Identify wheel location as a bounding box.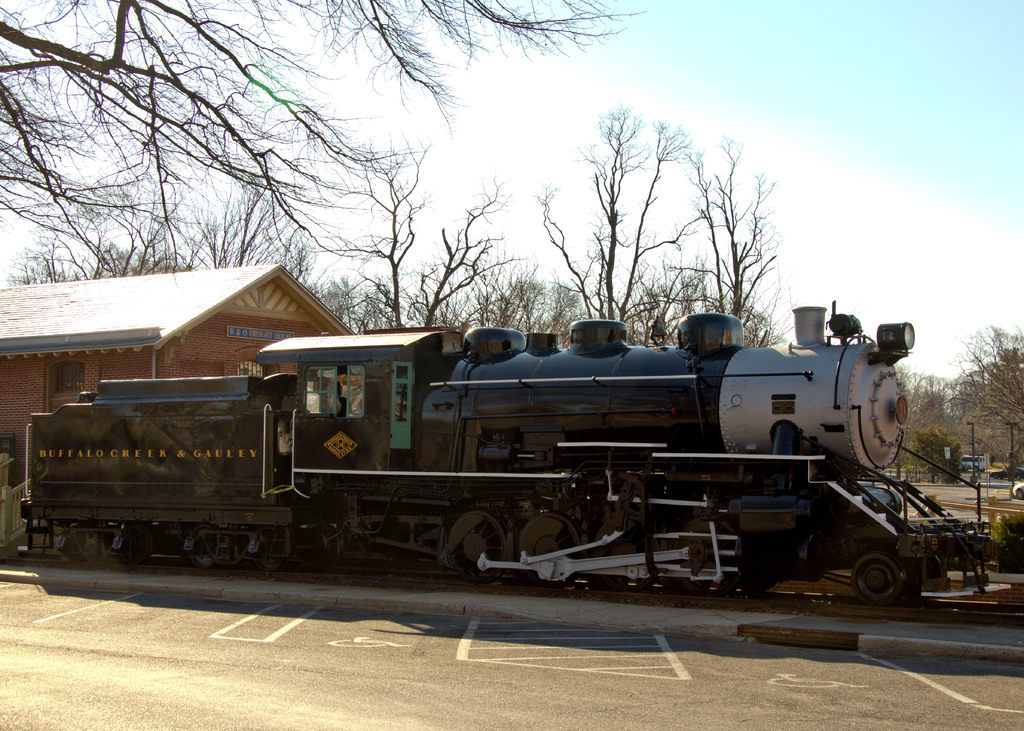
506 517 572 575.
